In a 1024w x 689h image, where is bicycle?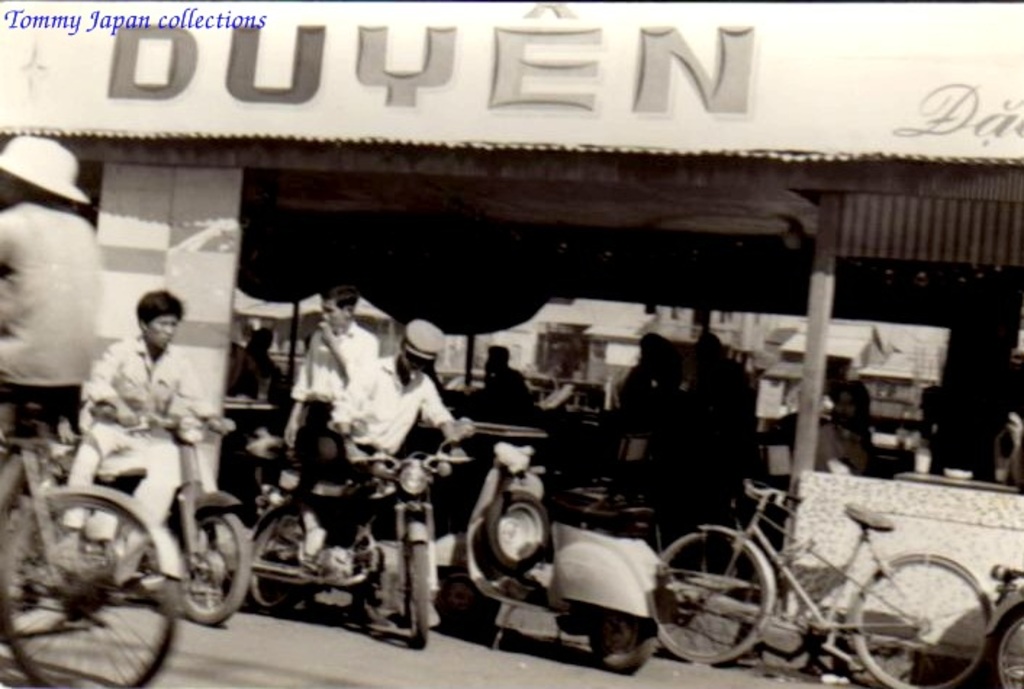
x1=657 y1=482 x2=1002 y2=688.
